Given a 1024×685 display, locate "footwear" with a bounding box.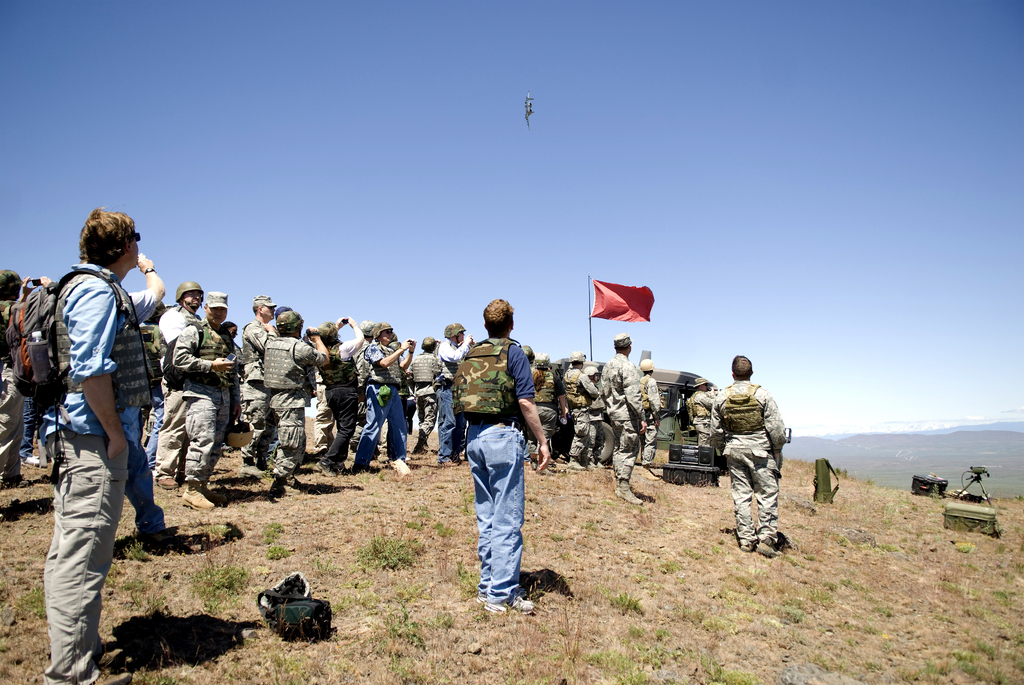
Located: locate(477, 595, 532, 615).
